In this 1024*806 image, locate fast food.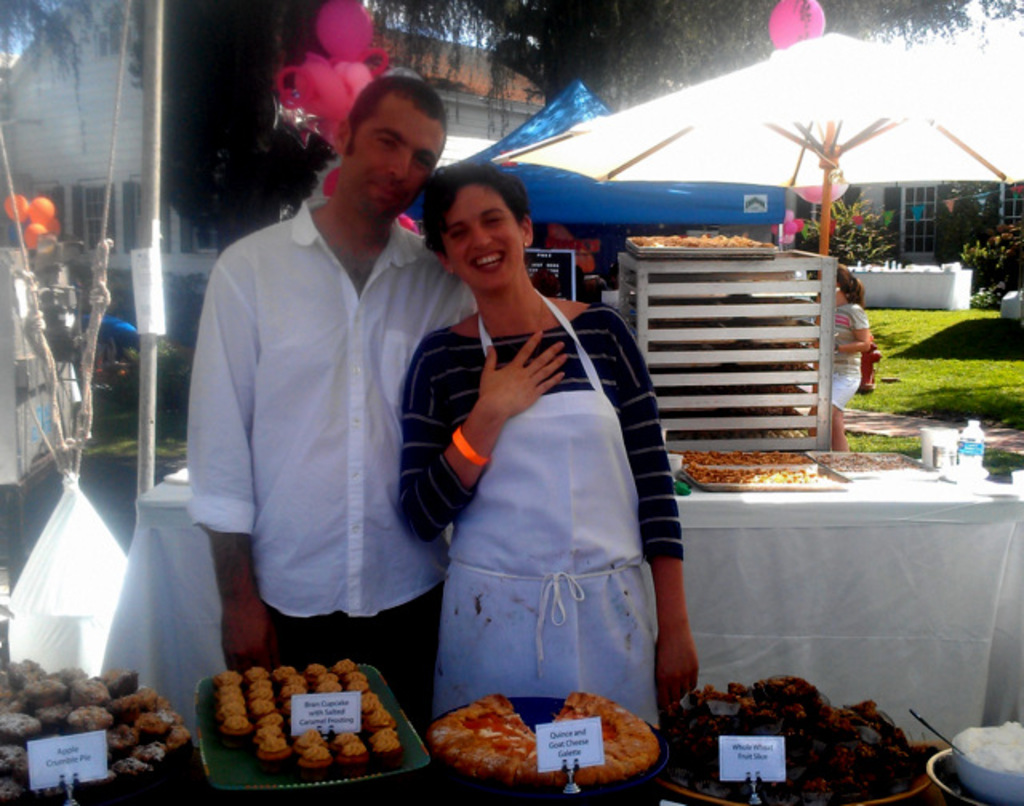
Bounding box: BBox(363, 705, 395, 736).
